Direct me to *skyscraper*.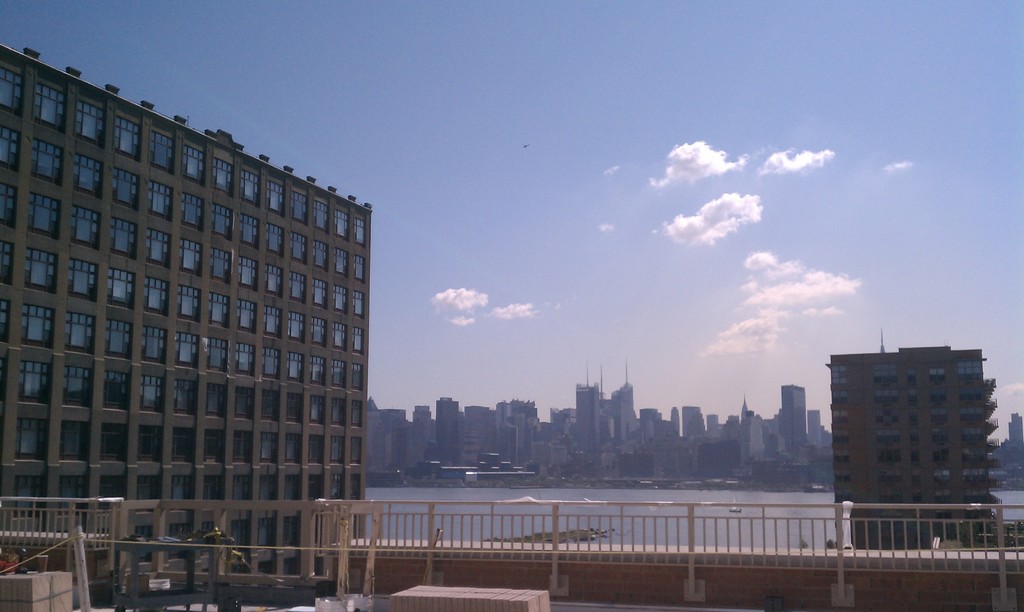
Direction: [0,36,378,597].
